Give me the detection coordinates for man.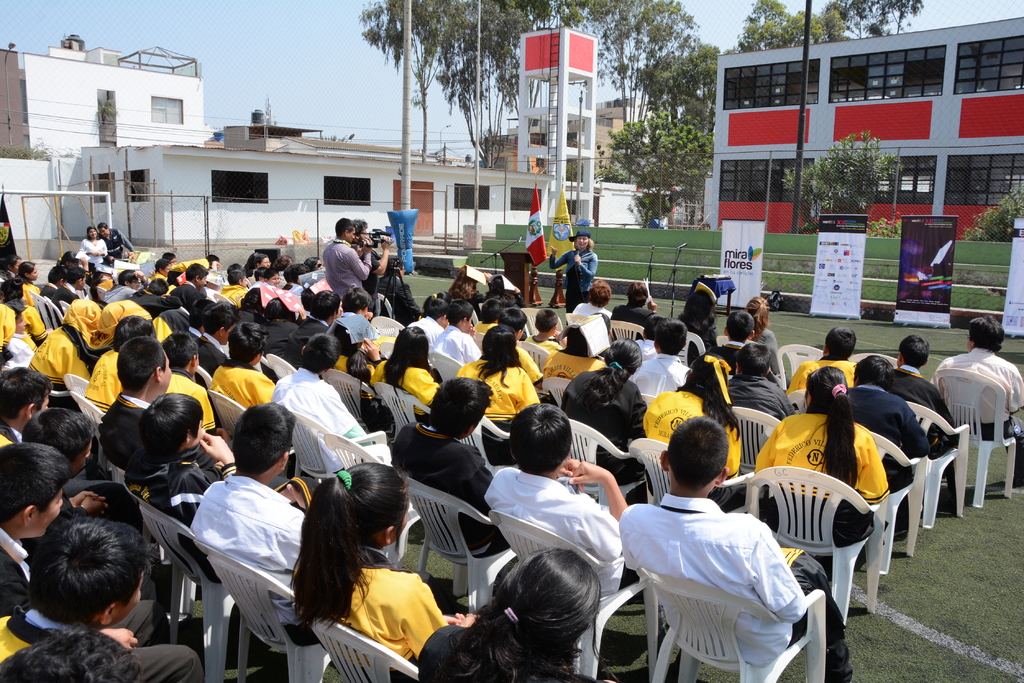
49:266:84:326.
